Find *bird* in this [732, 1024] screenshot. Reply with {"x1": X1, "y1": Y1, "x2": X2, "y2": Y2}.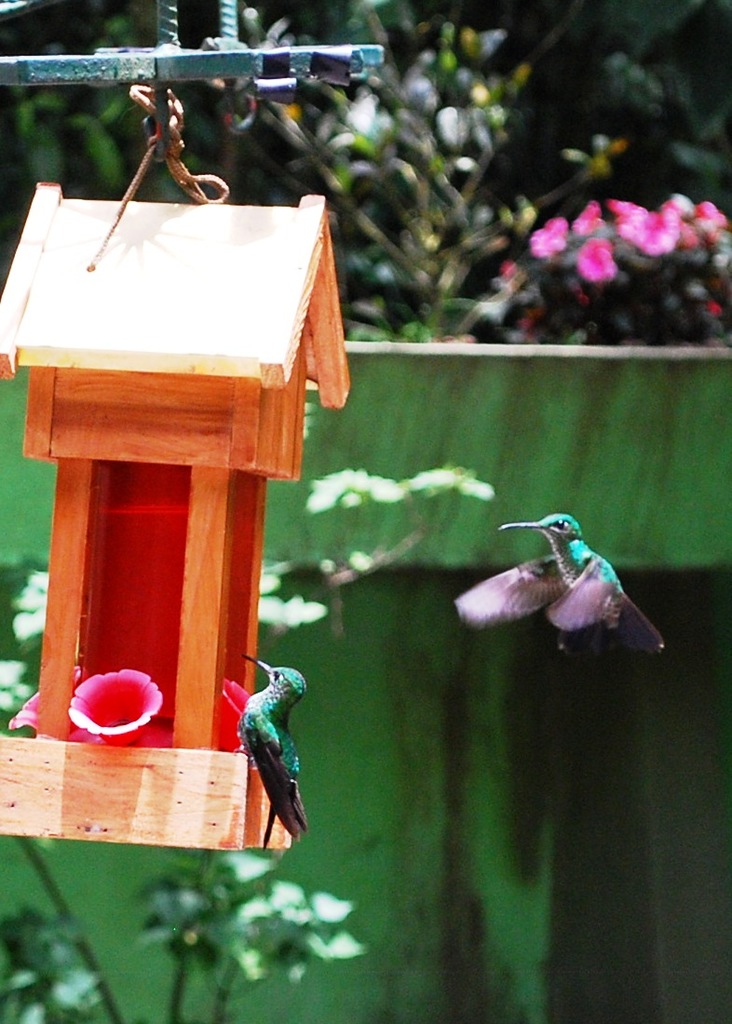
{"x1": 456, "y1": 509, "x2": 658, "y2": 666}.
